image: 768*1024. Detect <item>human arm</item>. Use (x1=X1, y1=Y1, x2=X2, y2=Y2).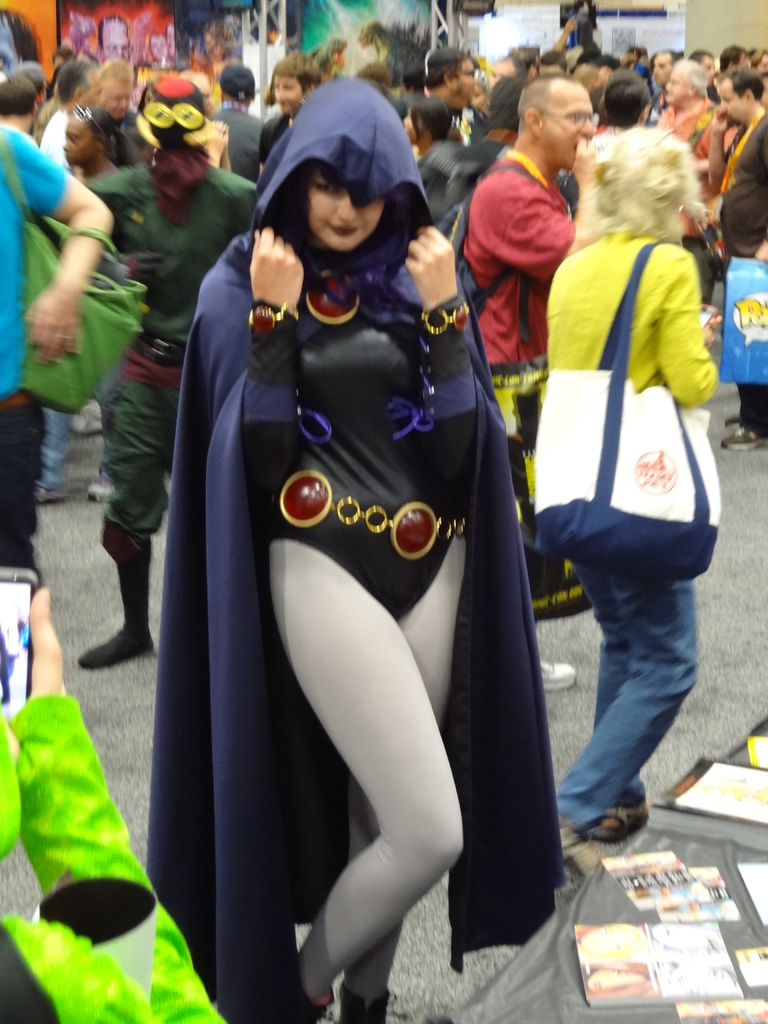
(x1=0, y1=580, x2=228, y2=1023).
